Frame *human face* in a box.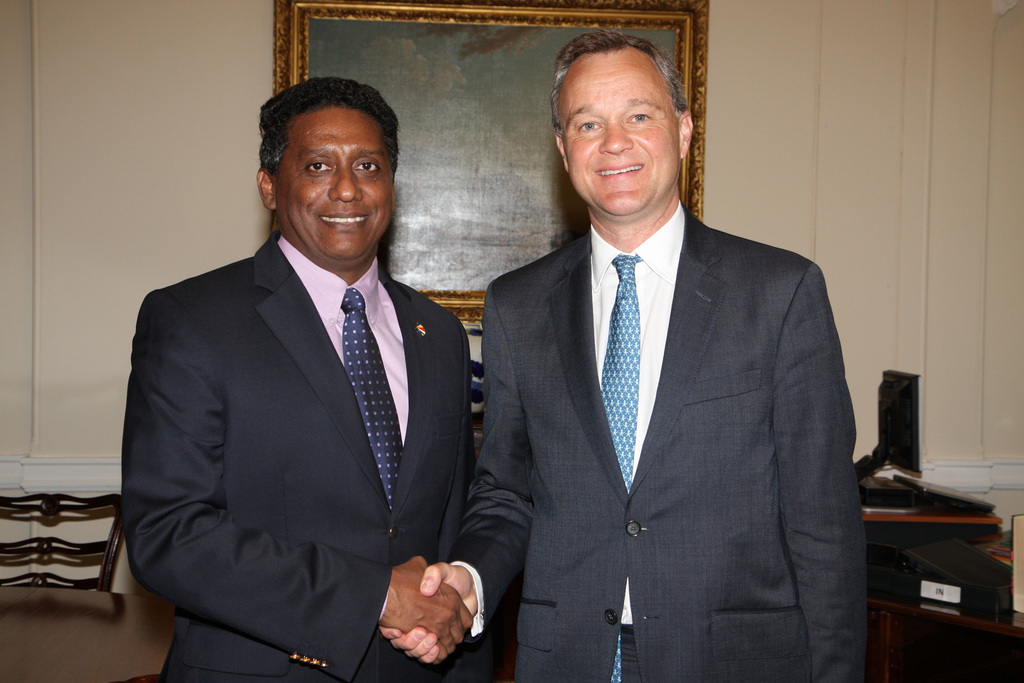
locate(274, 106, 390, 261).
